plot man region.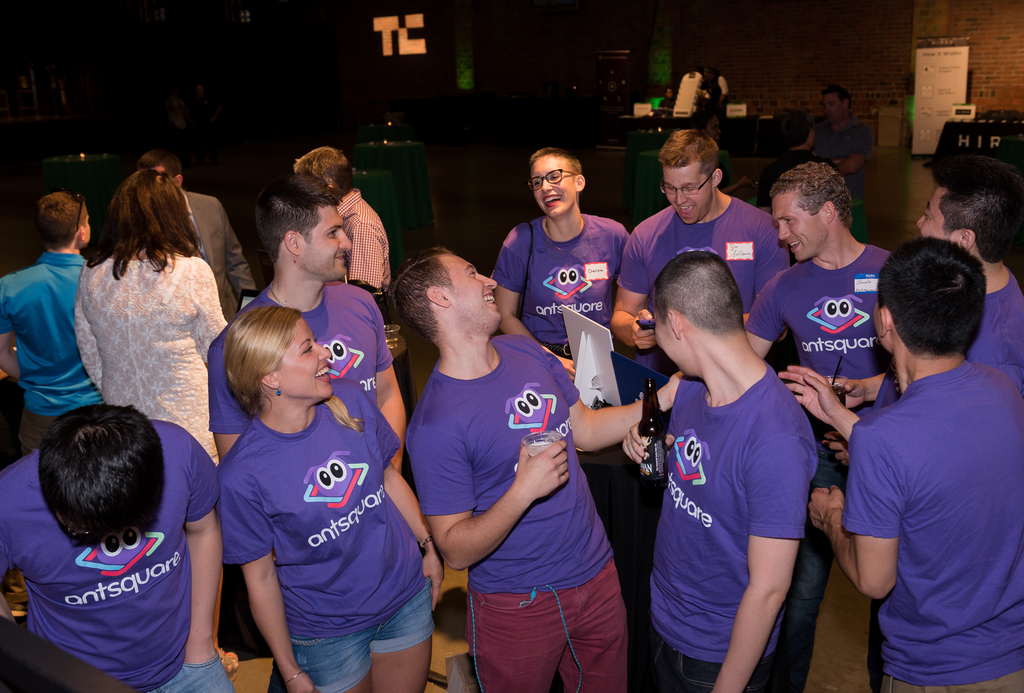
Plotted at [824,184,1023,412].
